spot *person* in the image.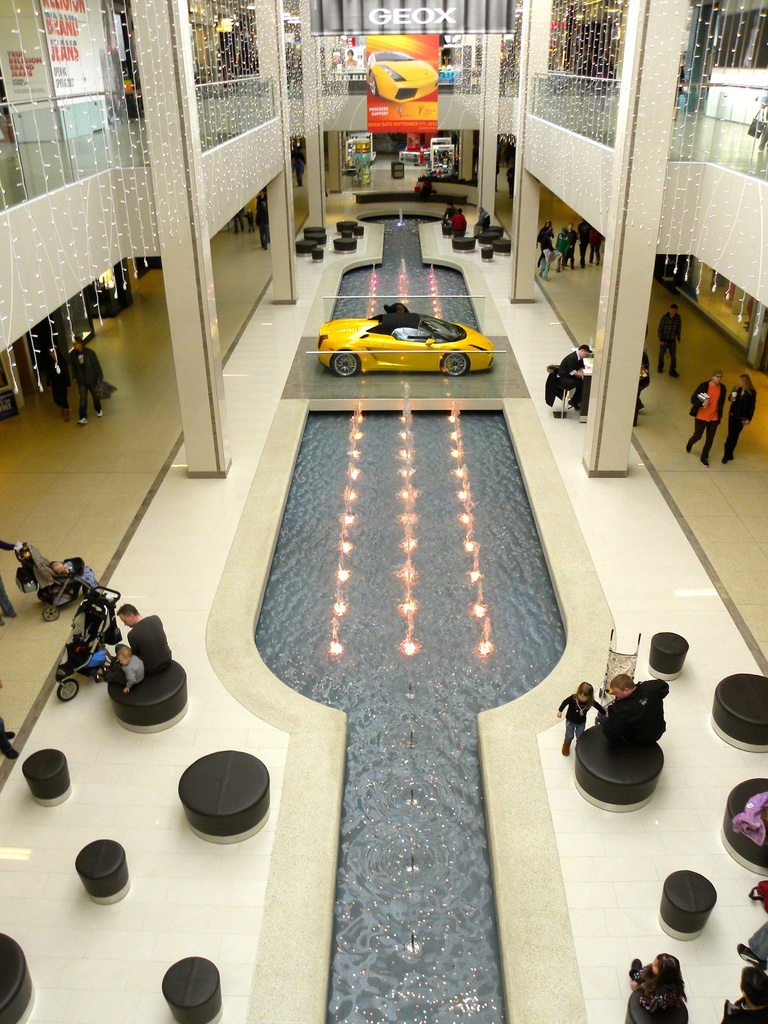
*person* found at bbox=[114, 601, 175, 671].
